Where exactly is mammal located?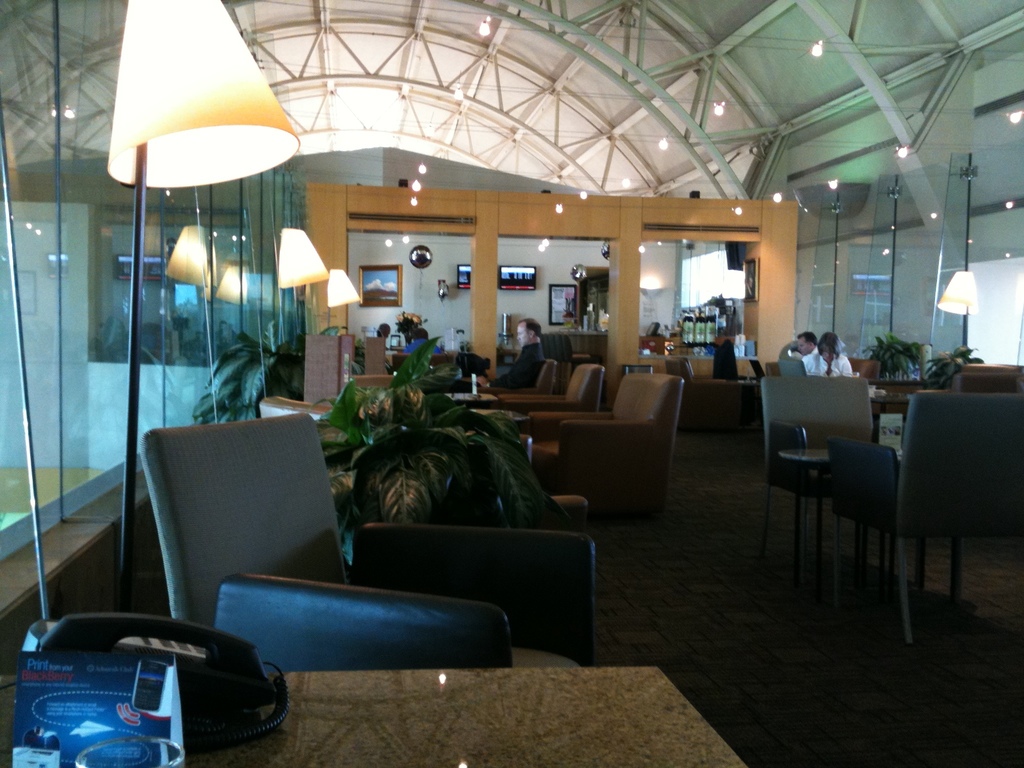
Its bounding box is box(465, 320, 542, 389).
